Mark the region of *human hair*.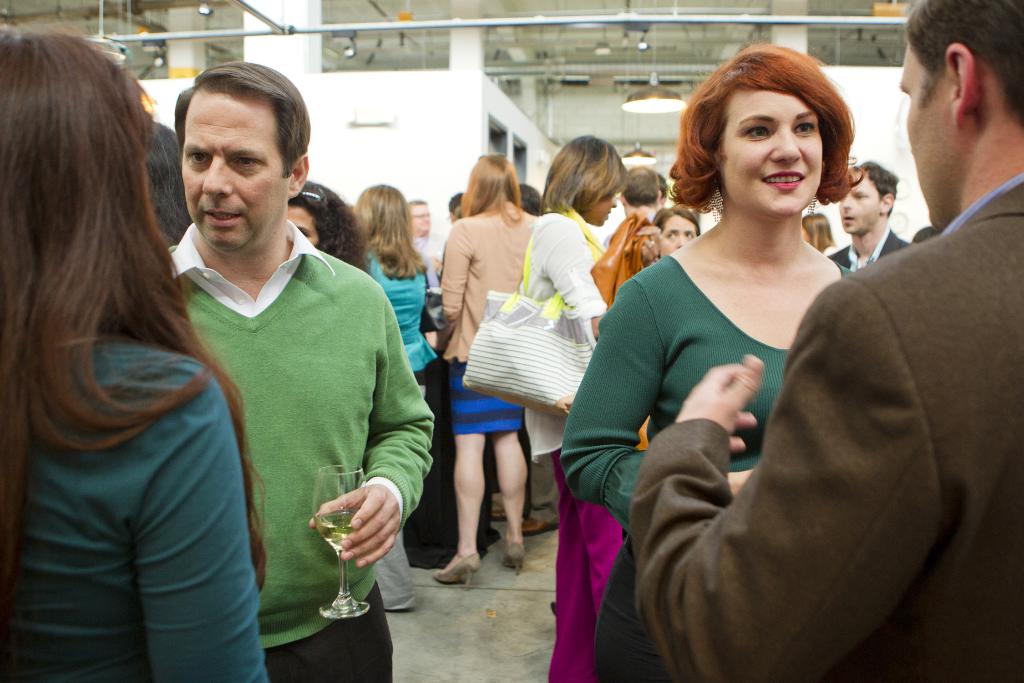
Region: BBox(688, 42, 861, 232).
